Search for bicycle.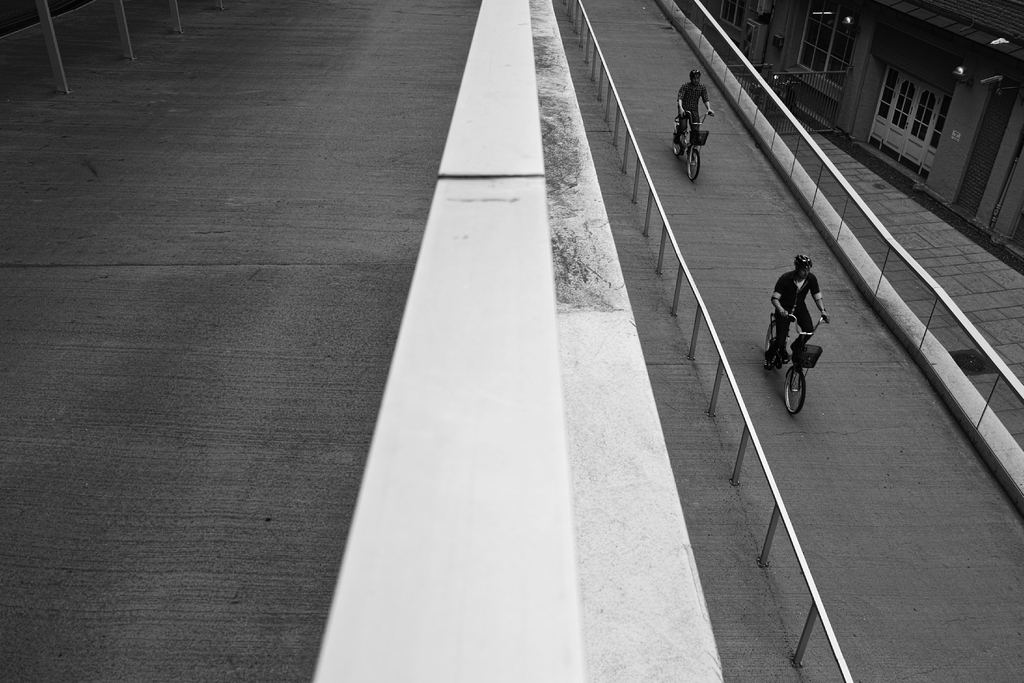
Found at select_region(776, 300, 832, 417).
